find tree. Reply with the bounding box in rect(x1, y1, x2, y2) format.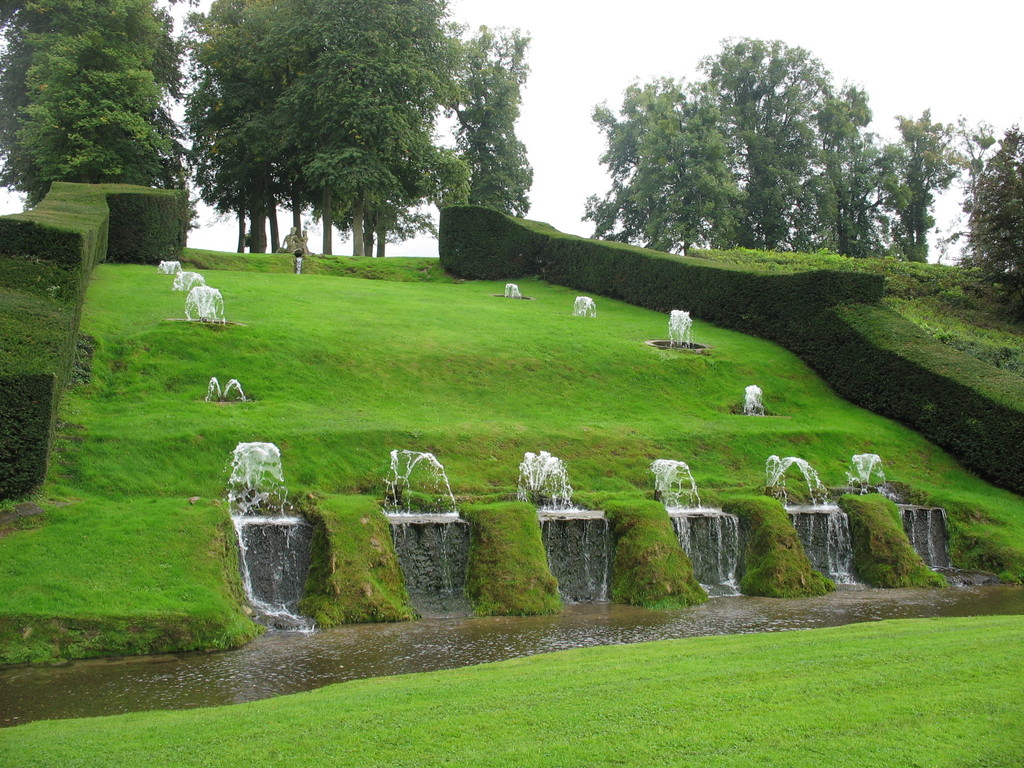
rect(636, 89, 749, 261).
